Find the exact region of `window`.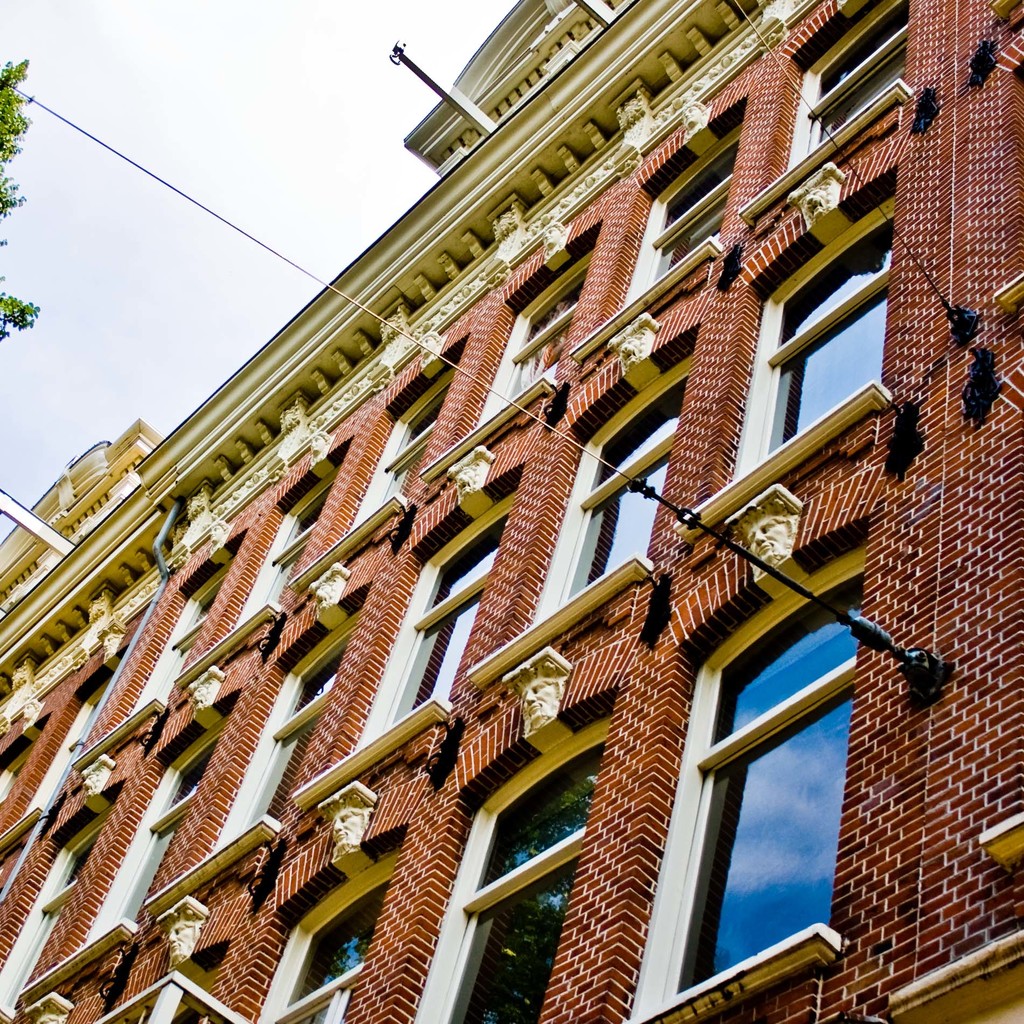
Exact region: bbox=[253, 469, 340, 602].
